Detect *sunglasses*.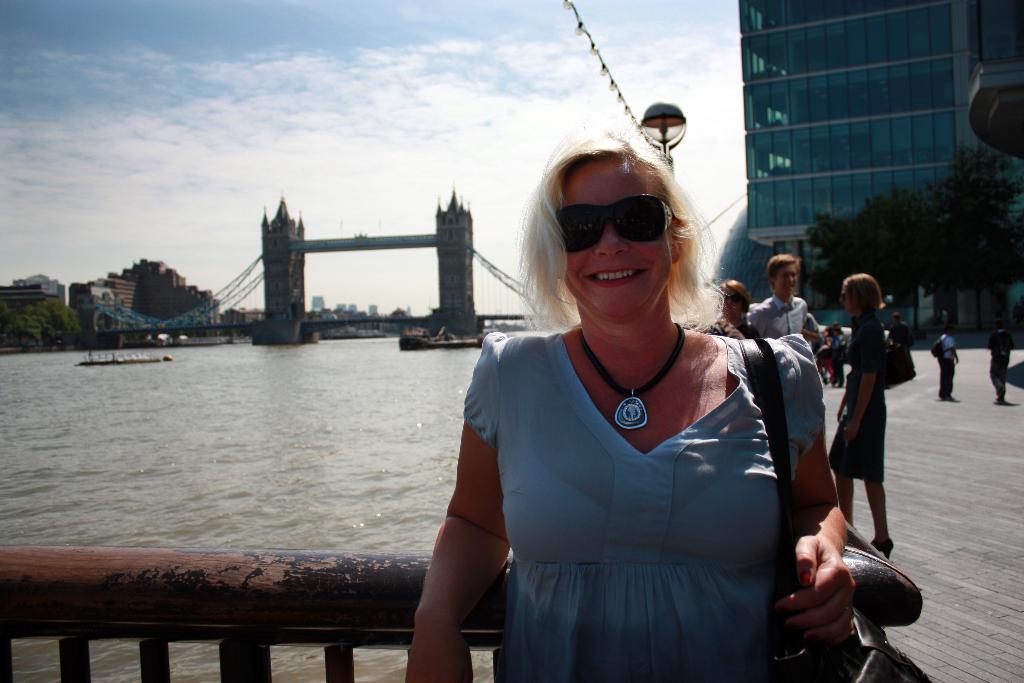
Detected at box(545, 189, 685, 245).
